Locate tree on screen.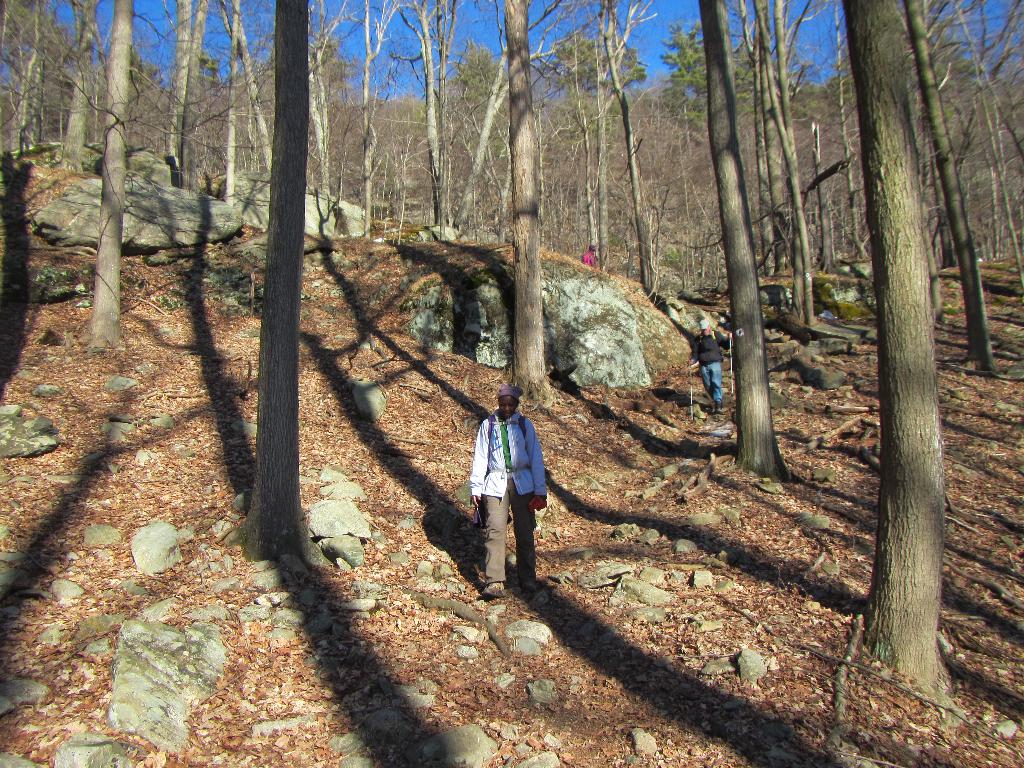
On screen at rect(587, 0, 655, 288).
